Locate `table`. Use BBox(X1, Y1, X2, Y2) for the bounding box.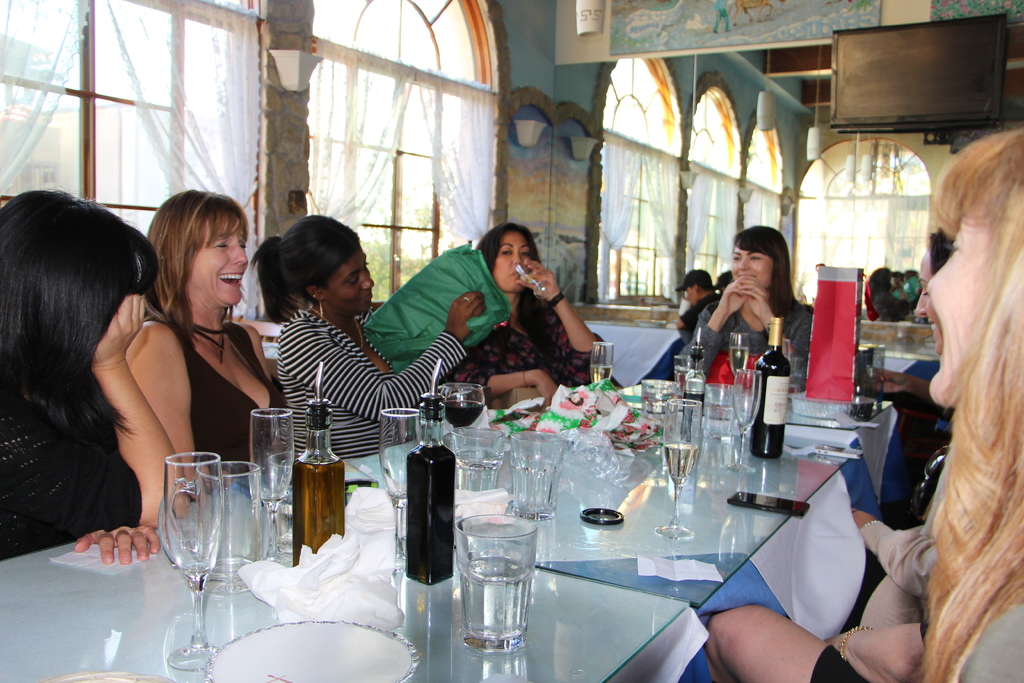
BBox(203, 358, 979, 677).
